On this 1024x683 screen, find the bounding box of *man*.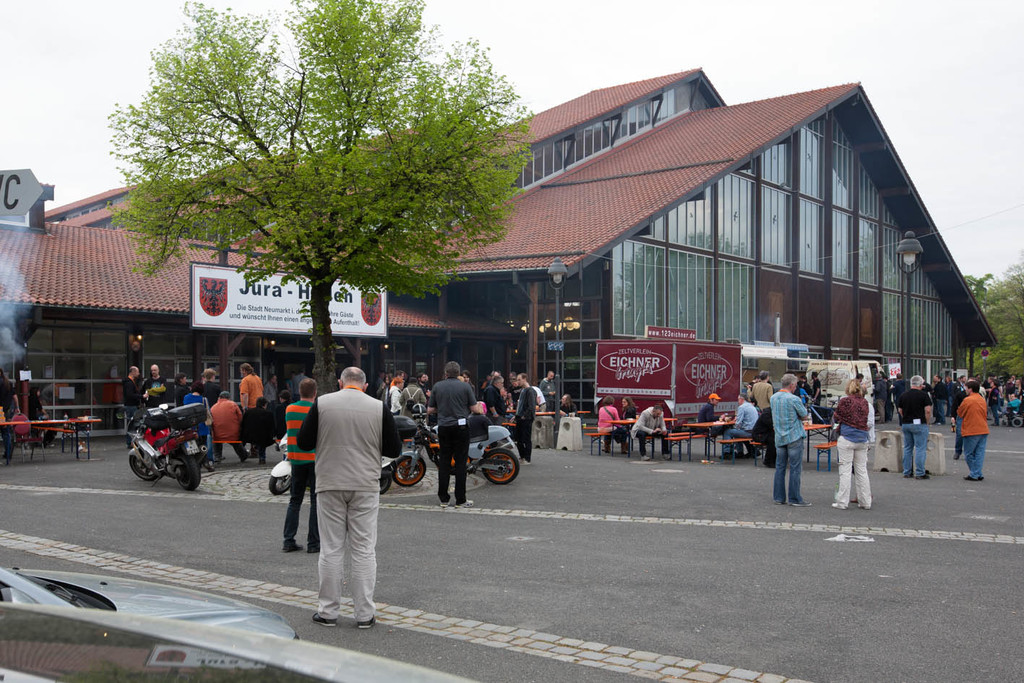
Bounding box: detection(125, 365, 146, 447).
